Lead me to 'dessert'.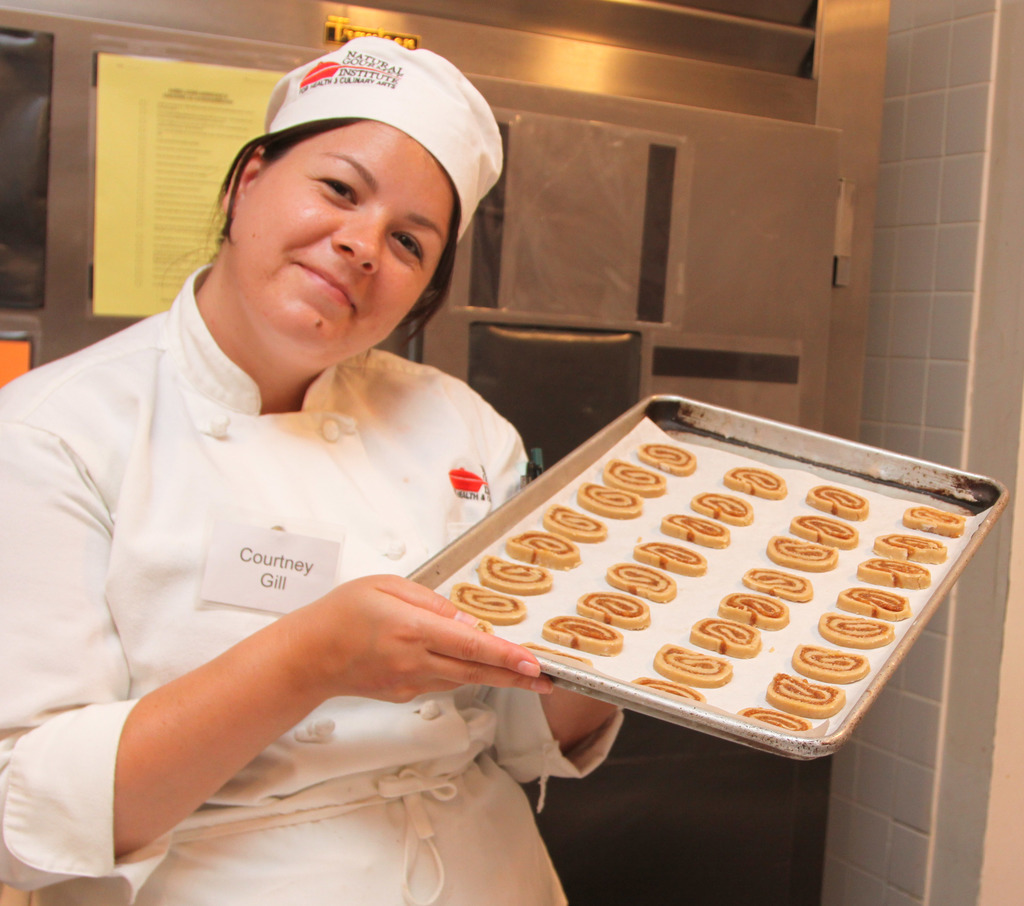
Lead to bbox(779, 534, 834, 563).
